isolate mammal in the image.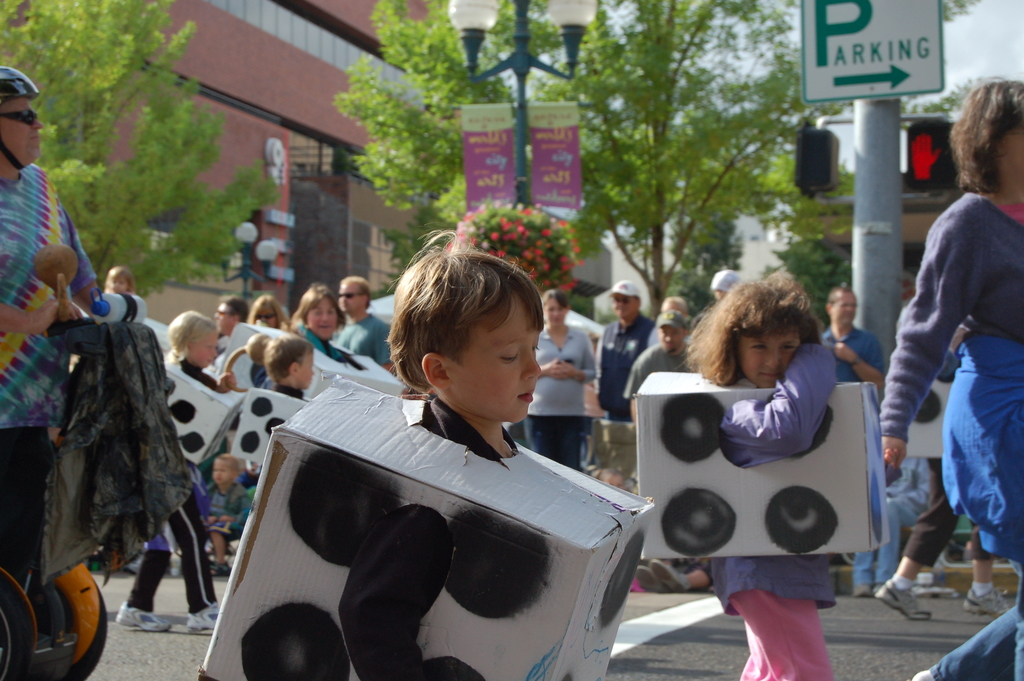
Isolated region: (594,277,649,480).
